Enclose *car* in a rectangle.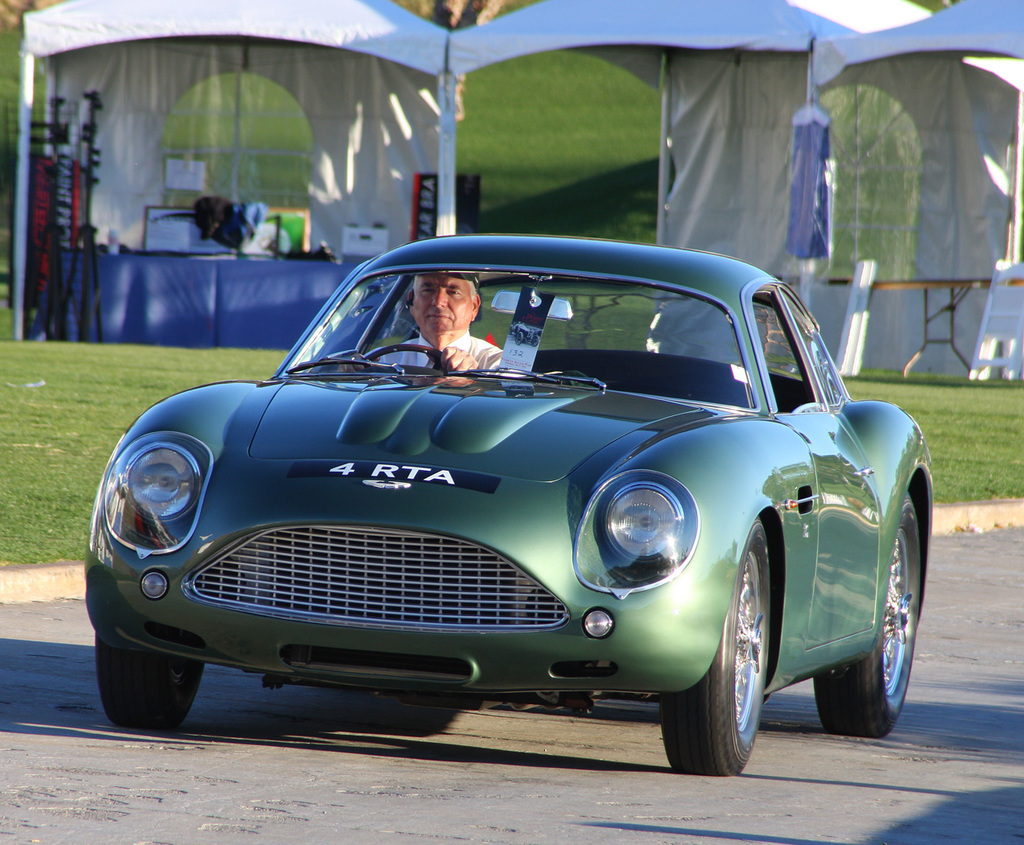
detection(76, 206, 941, 767).
